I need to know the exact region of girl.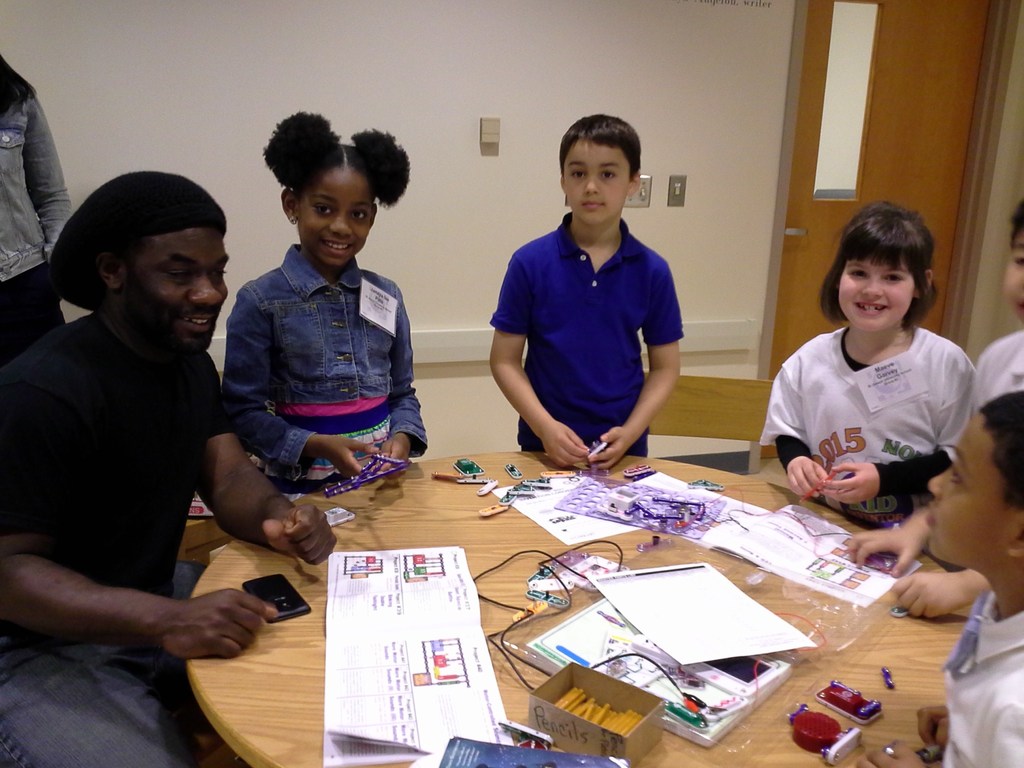
Region: bbox=[758, 202, 980, 527].
